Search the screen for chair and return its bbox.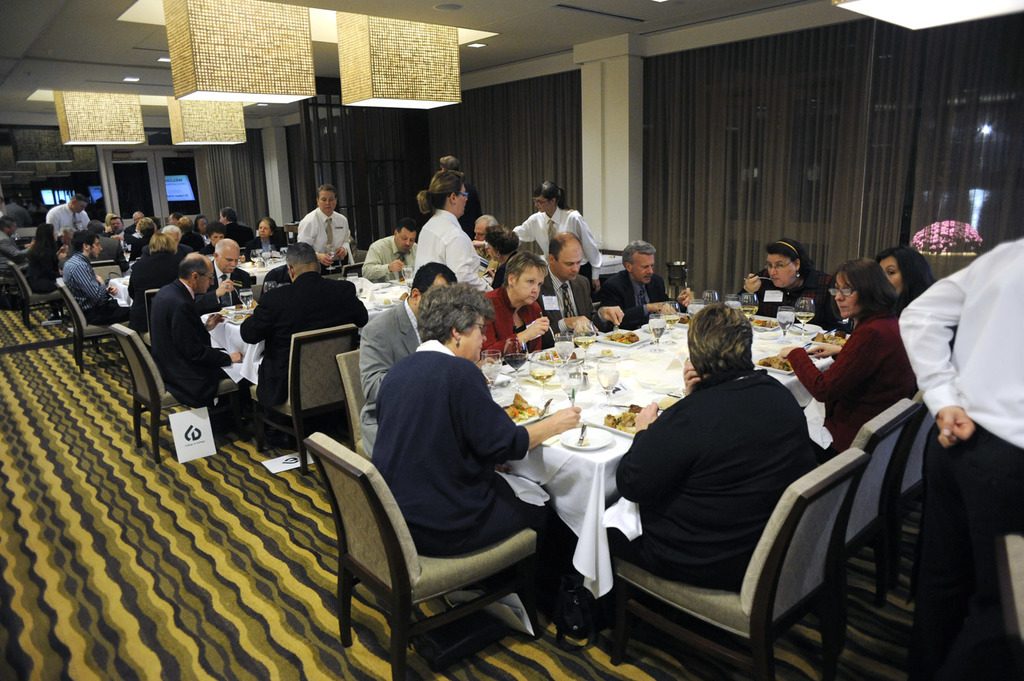
Found: bbox=(335, 347, 372, 460).
